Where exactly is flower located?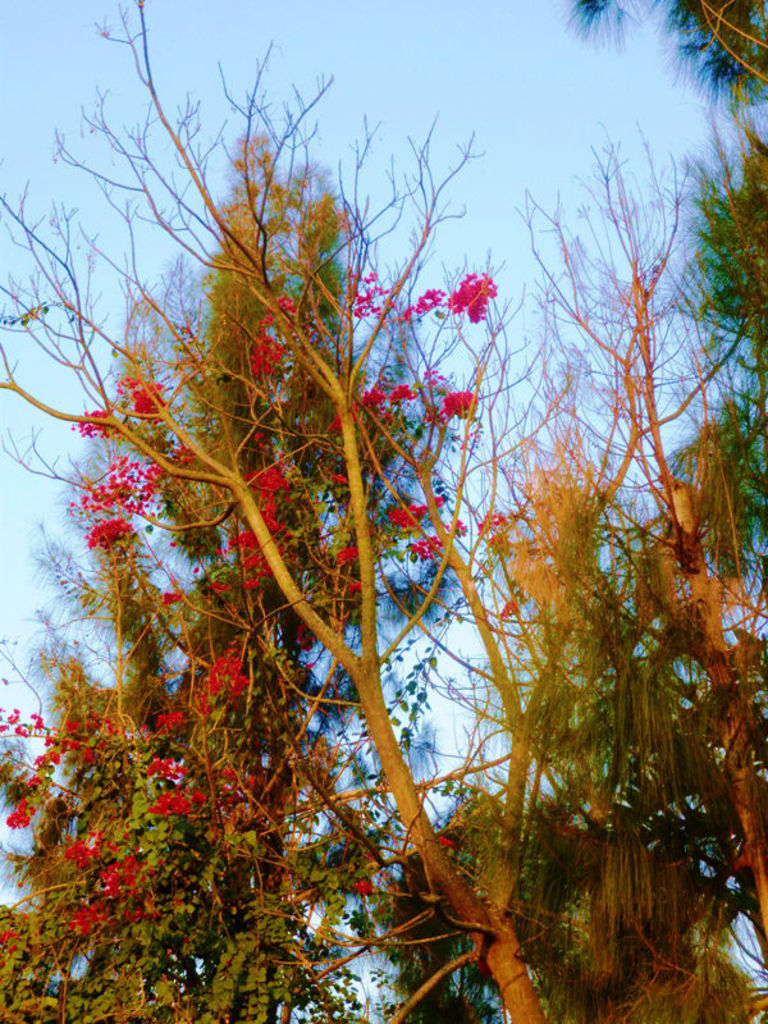
Its bounding box is [189, 644, 252, 718].
